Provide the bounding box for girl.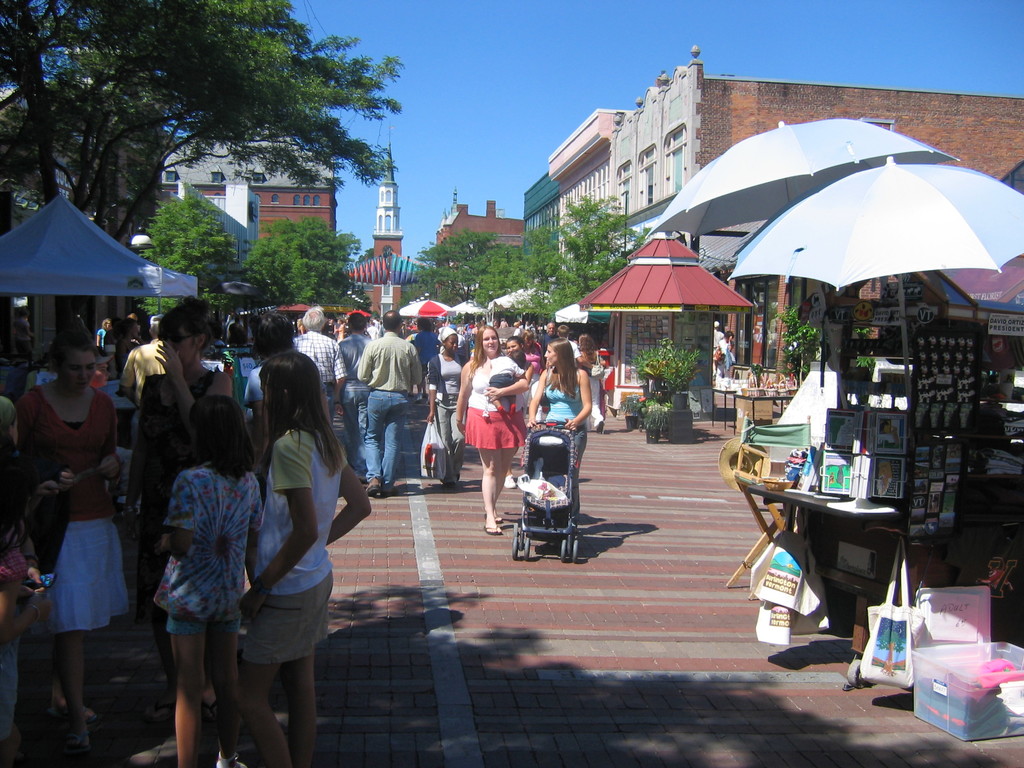
pyautogui.locateOnScreen(454, 323, 529, 529).
